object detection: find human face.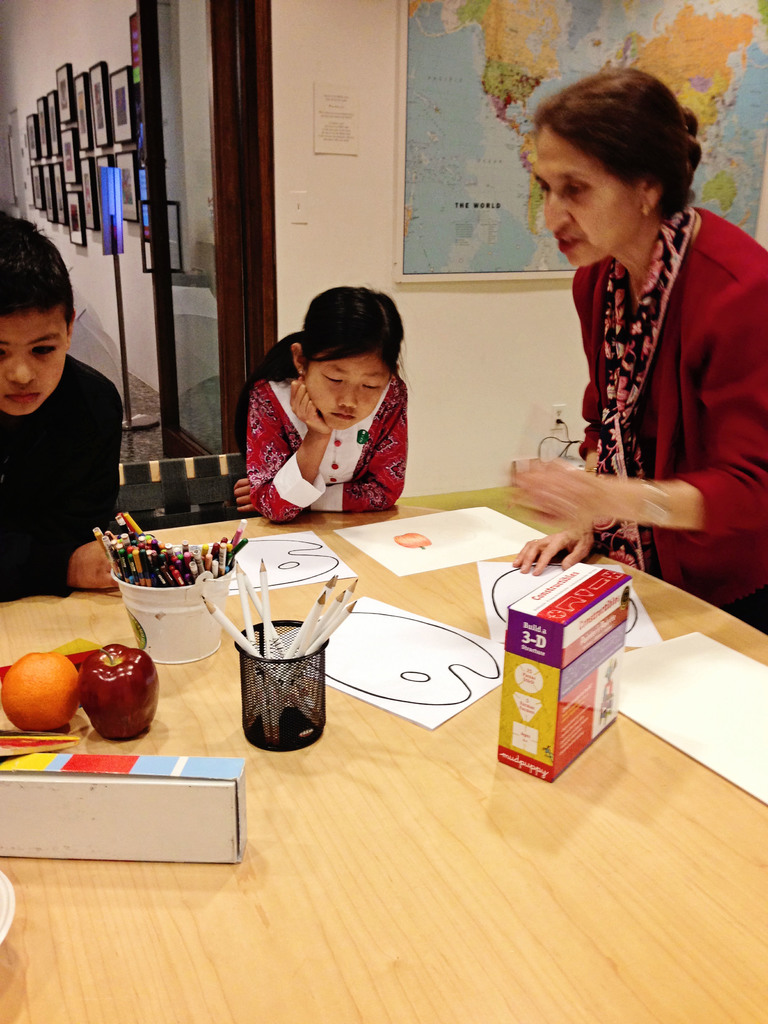
l=0, t=307, r=67, b=413.
